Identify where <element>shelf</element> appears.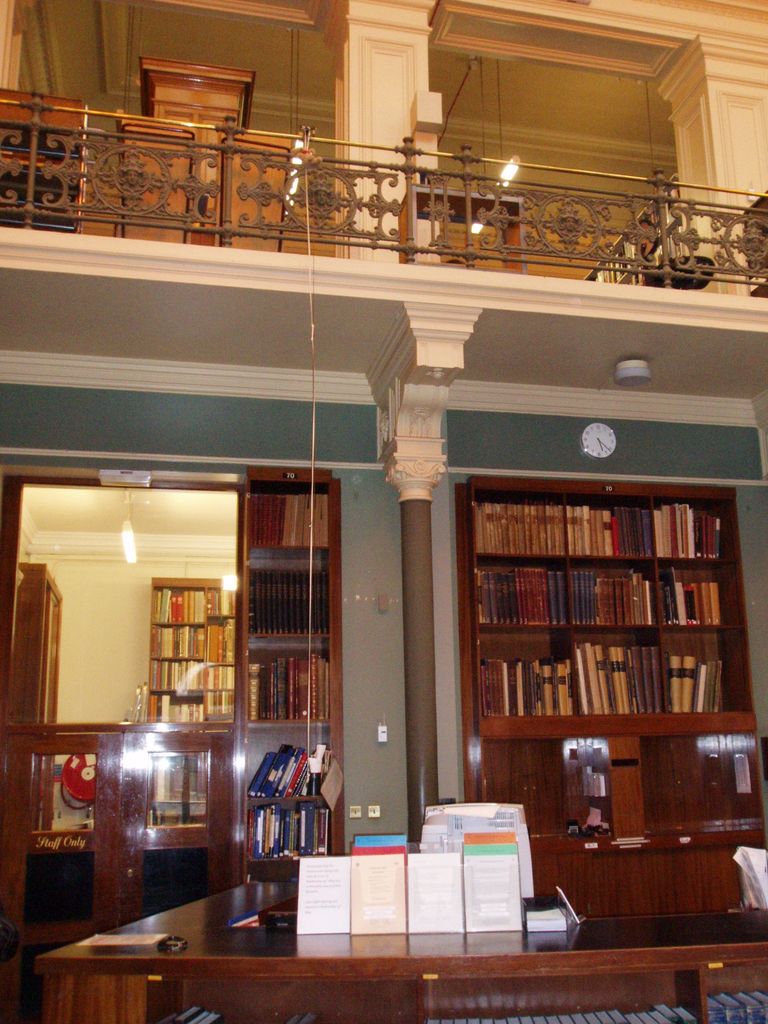
Appears at <region>245, 567, 341, 652</region>.
